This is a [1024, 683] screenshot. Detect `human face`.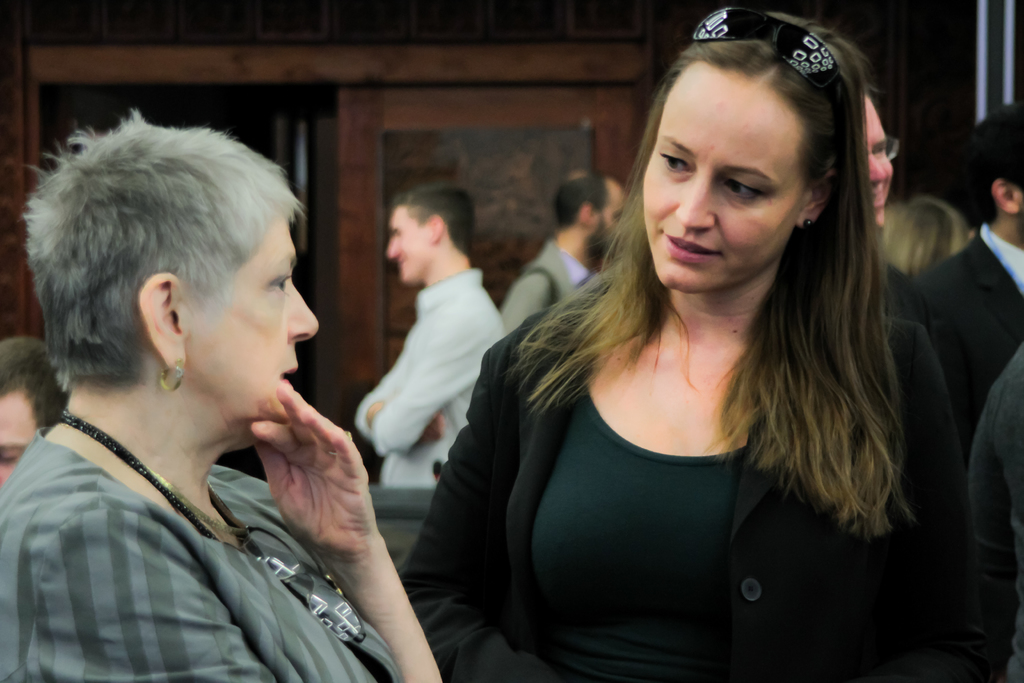
643,67,808,293.
